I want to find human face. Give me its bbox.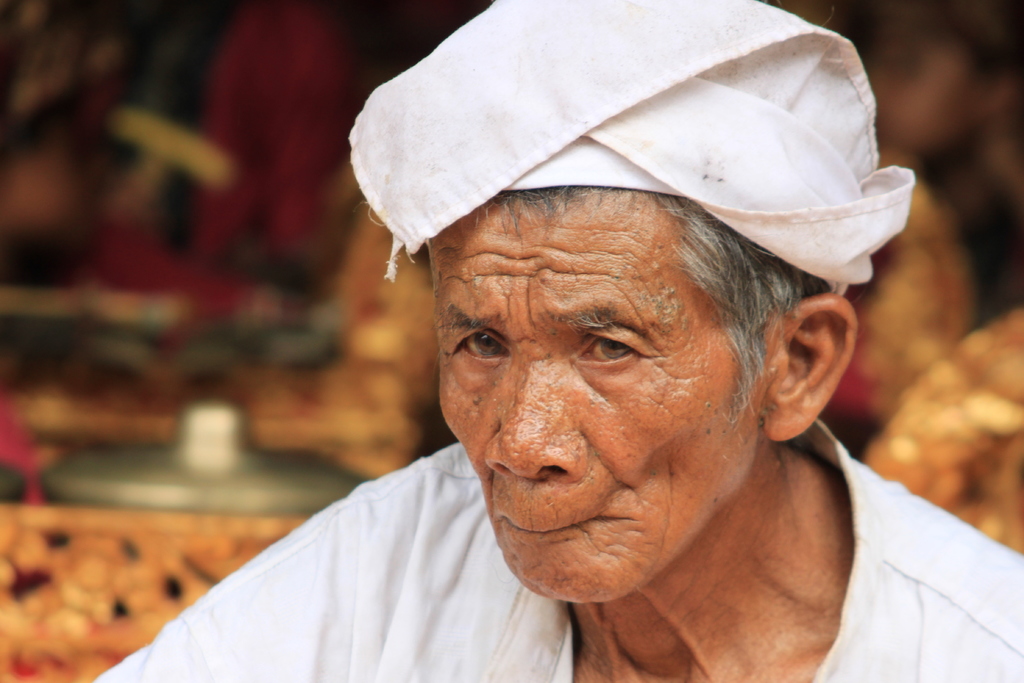
428:185:760:604.
